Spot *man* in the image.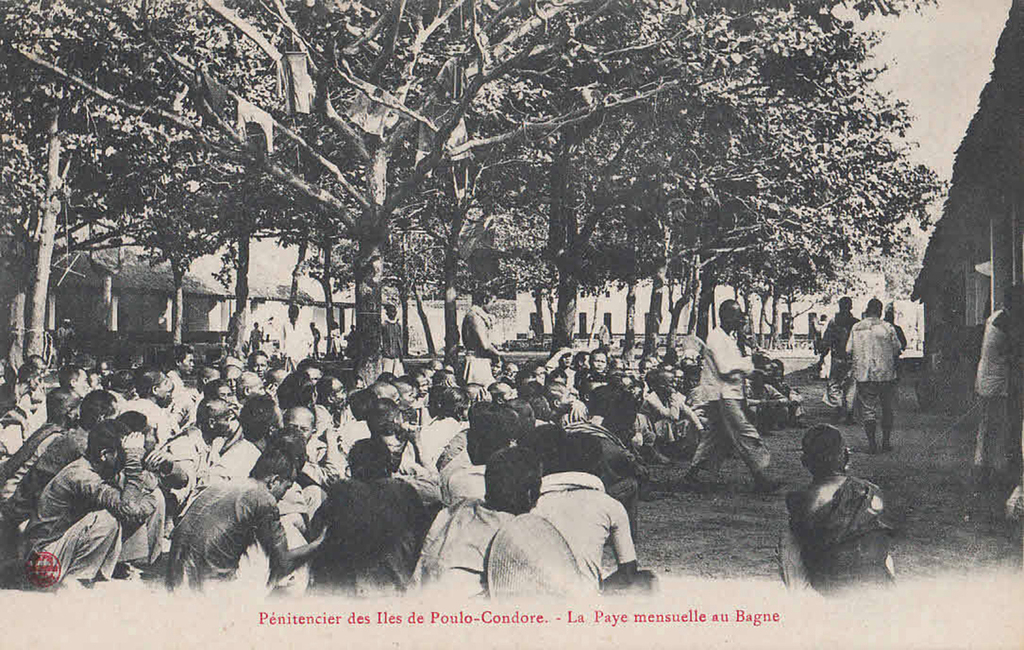
*man* found at <region>770, 358, 807, 430</region>.
